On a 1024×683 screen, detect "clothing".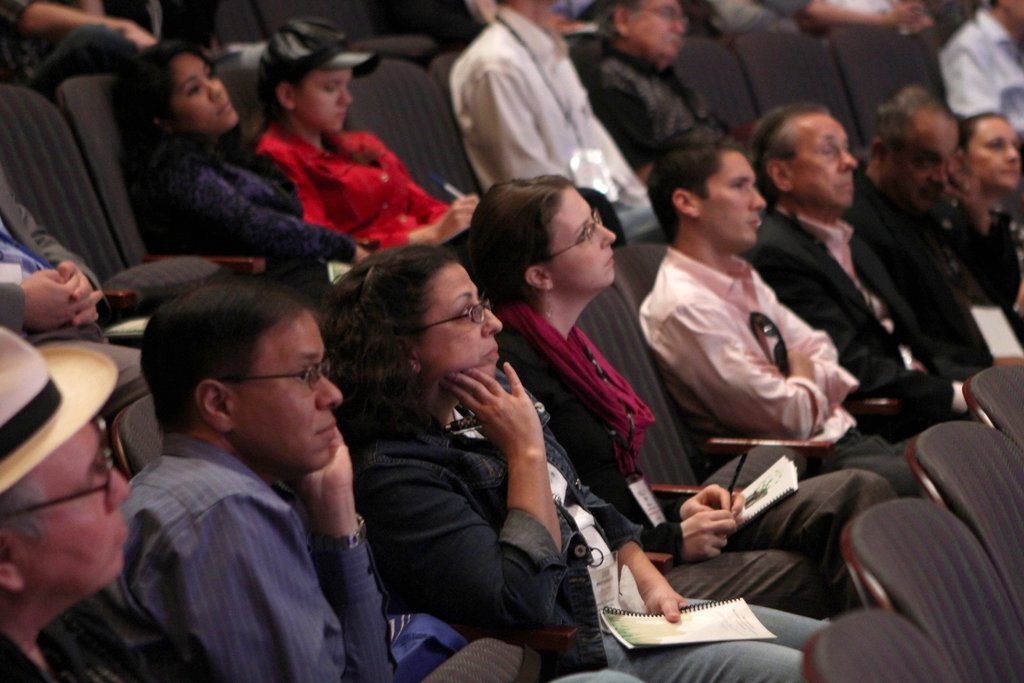
447, 4, 666, 247.
